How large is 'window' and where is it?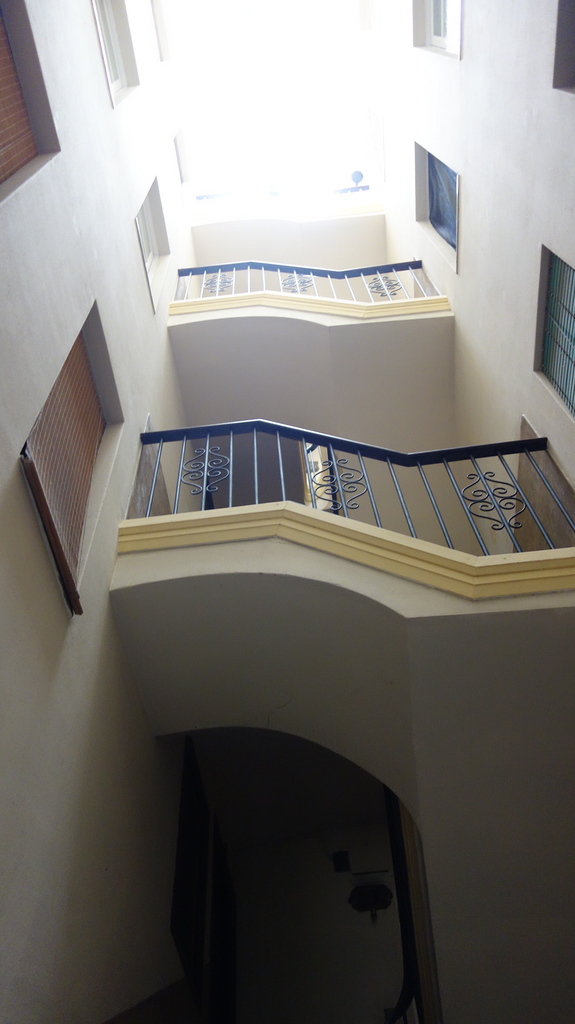
Bounding box: <region>416, 0, 465, 59</region>.
